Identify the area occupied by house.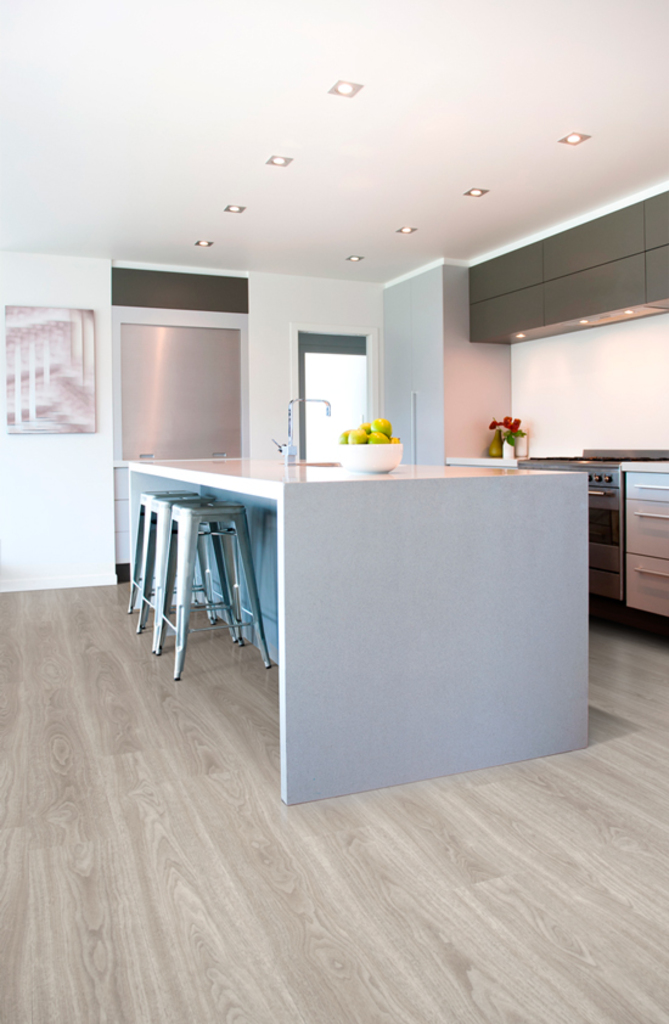
Area: 0,0,668,1023.
